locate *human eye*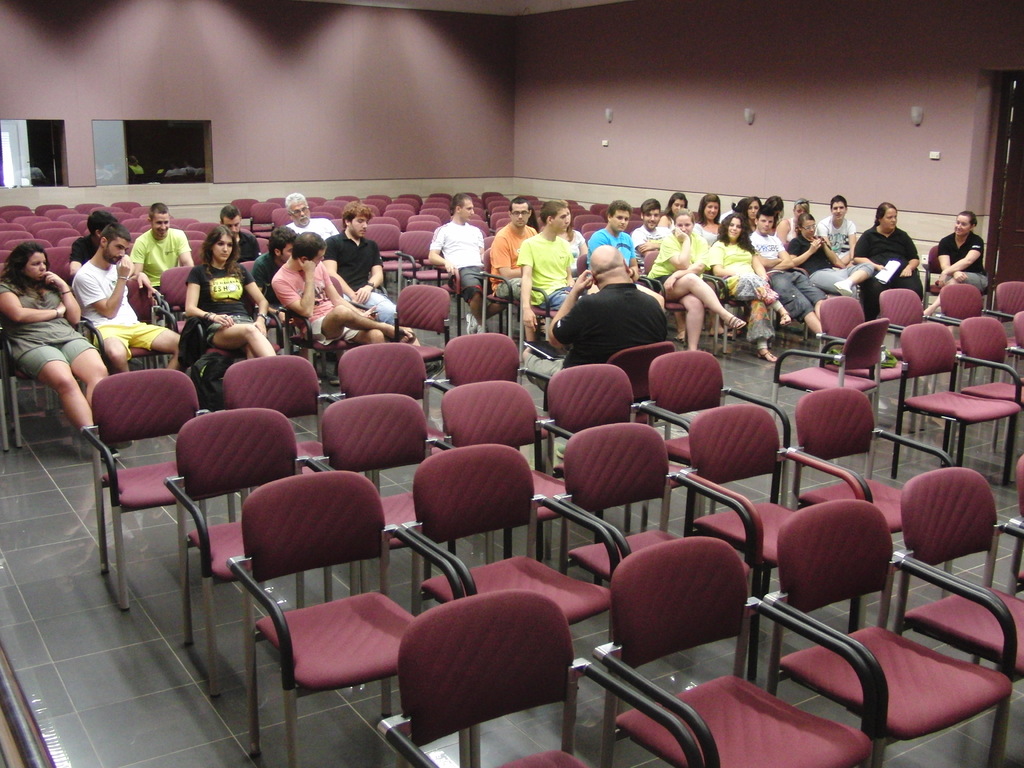
pyautogui.locateOnScreen(123, 248, 128, 252)
